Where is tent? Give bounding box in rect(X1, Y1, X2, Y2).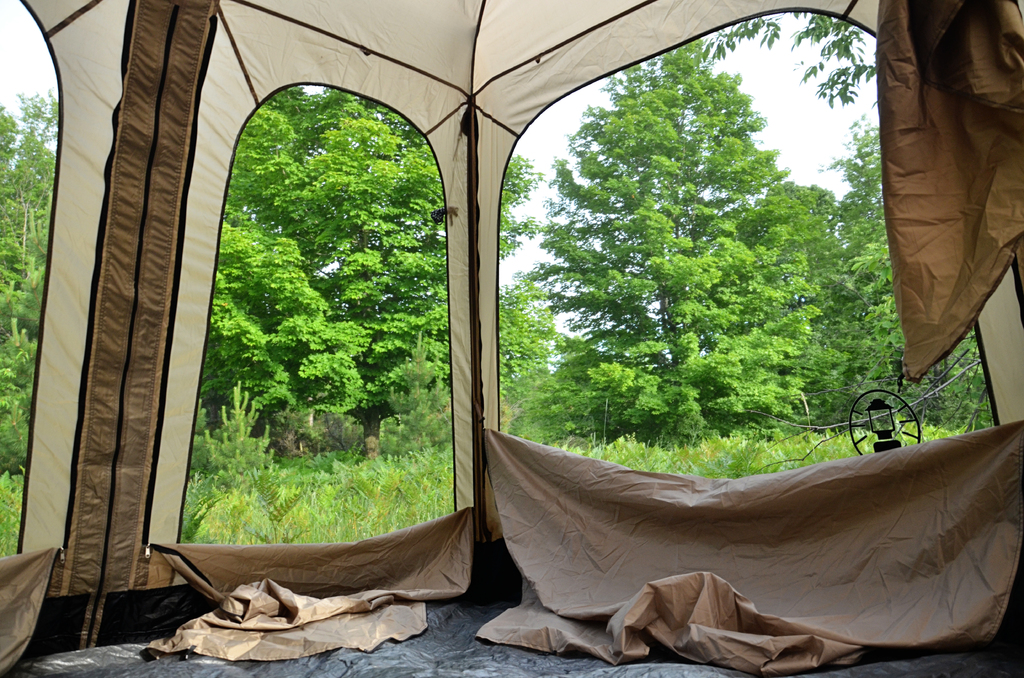
rect(65, 38, 1023, 677).
